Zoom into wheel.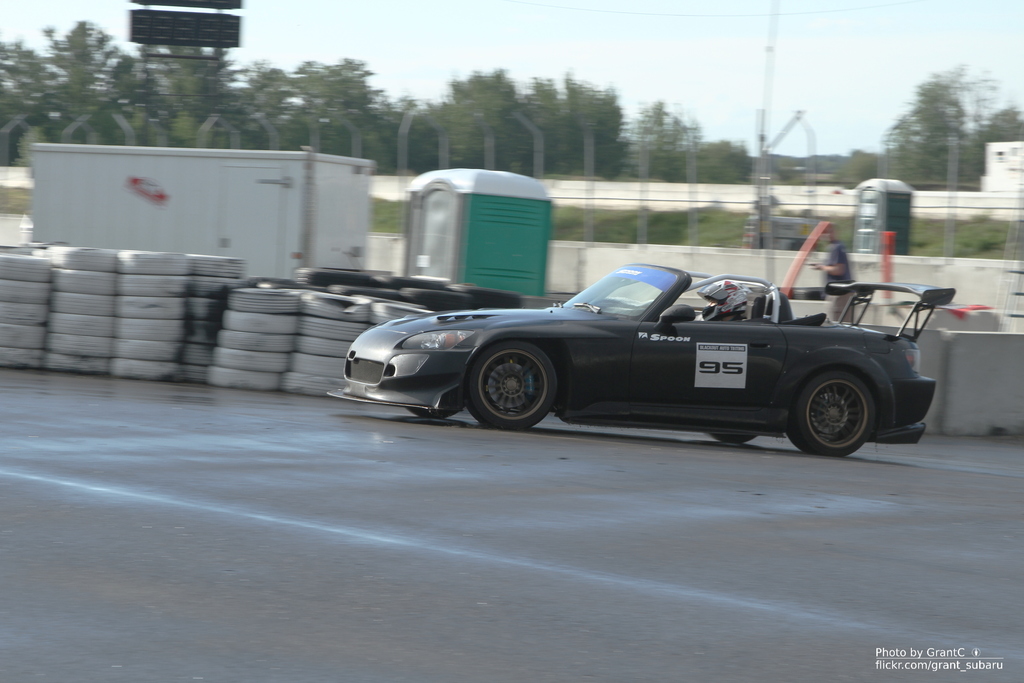
Zoom target: (left=707, top=434, right=756, bottom=447).
